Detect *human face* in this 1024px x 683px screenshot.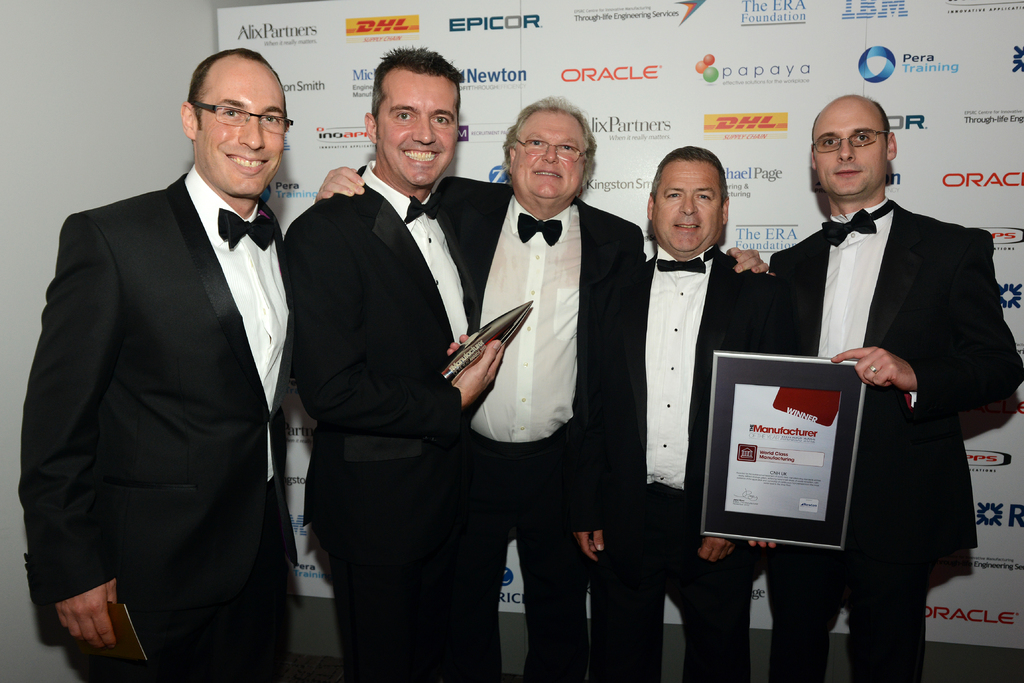
Detection: pyautogui.locateOnScreen(655, 165, 719, 255).
